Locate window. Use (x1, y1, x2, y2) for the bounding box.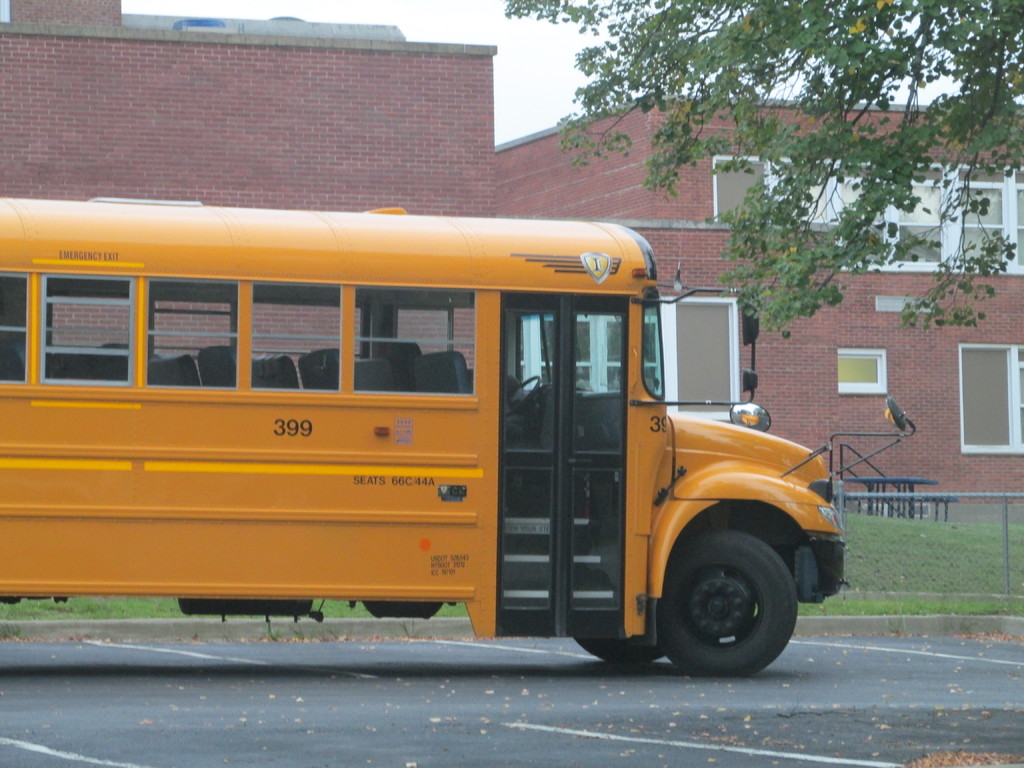
(959, 335, 1020, 456).
